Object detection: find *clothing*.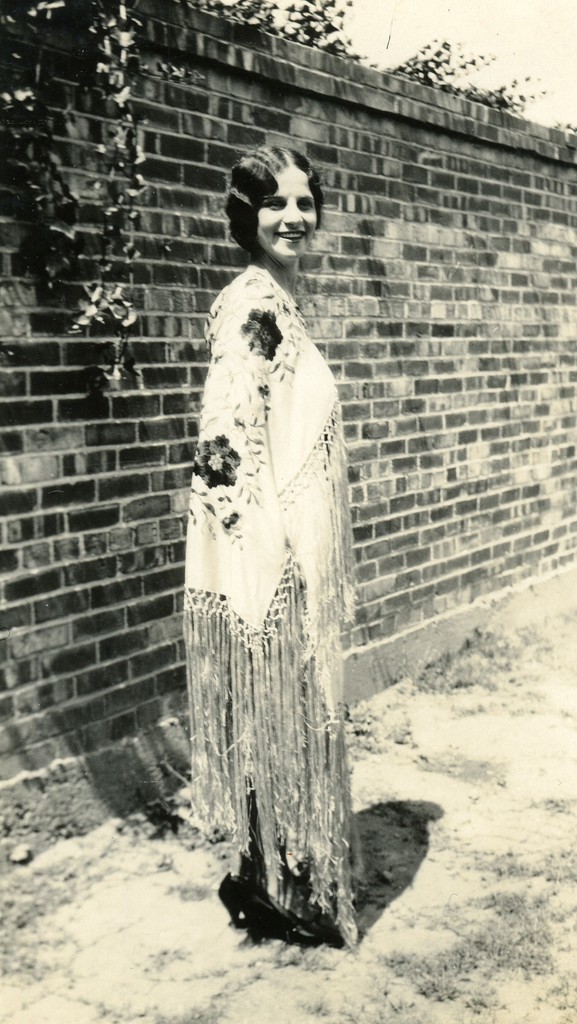
(174, 196, 357, 835).
